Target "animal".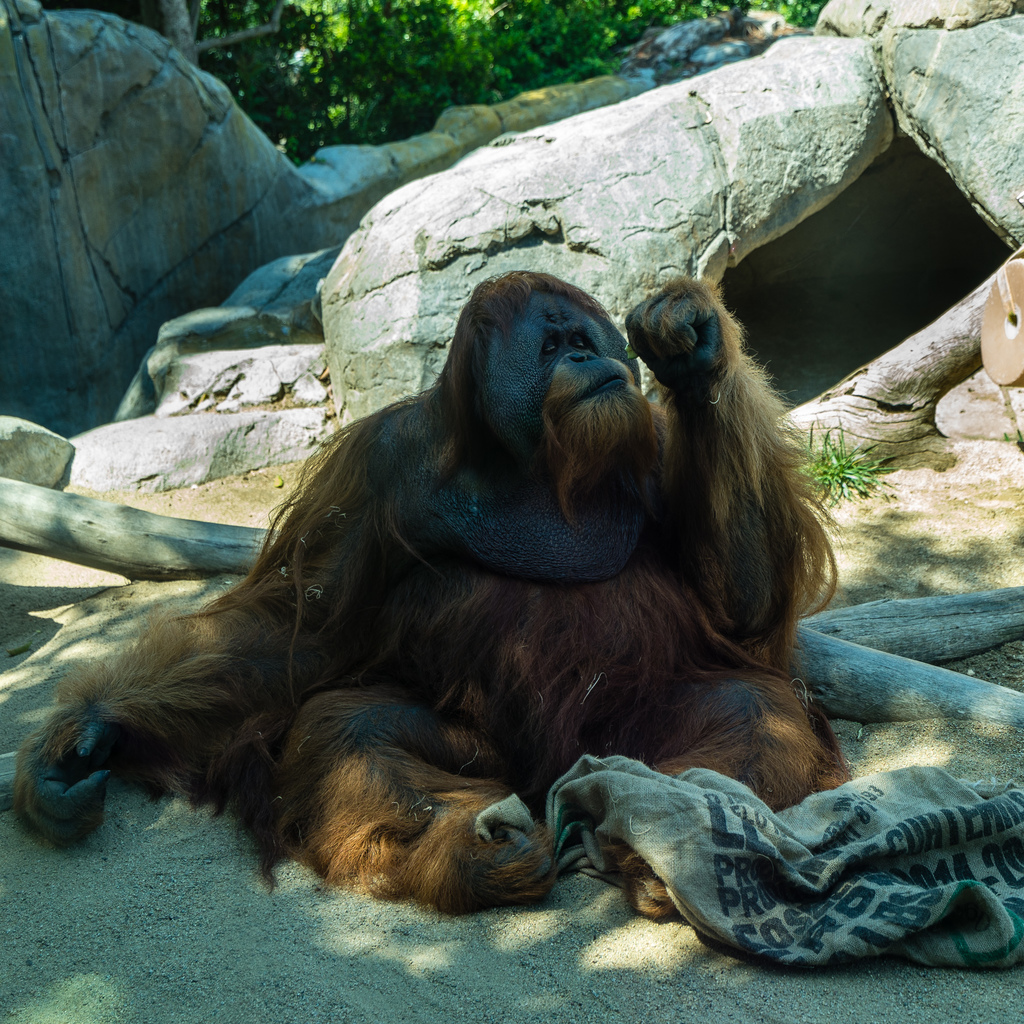
Target region: box(9, 265, 849, 927).
